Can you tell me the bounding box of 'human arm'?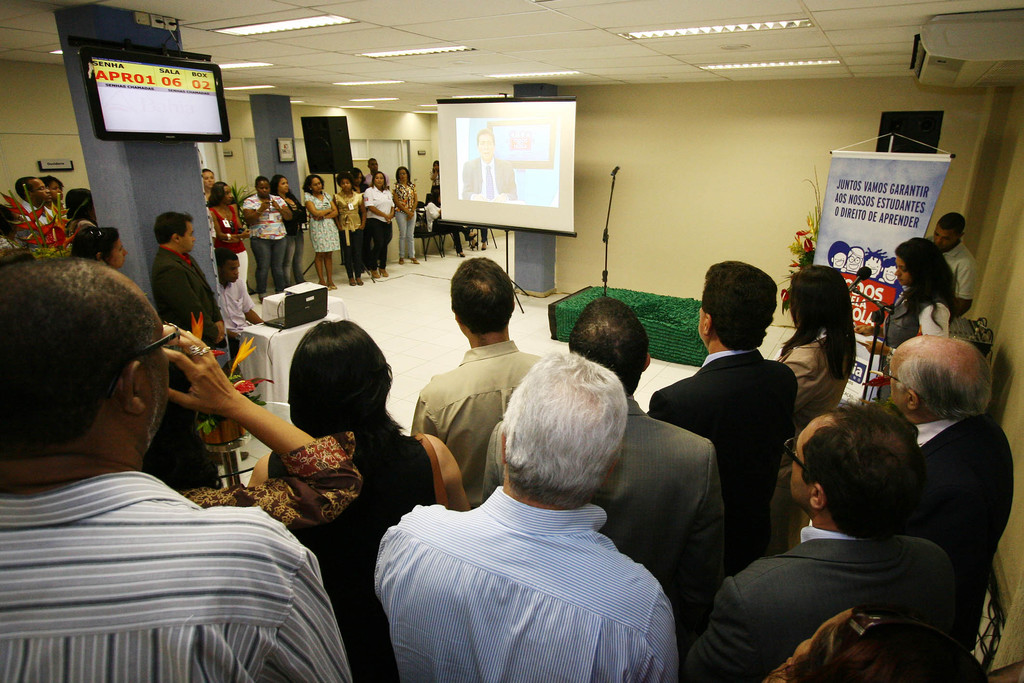
rect(237, 281, 267, 329).
